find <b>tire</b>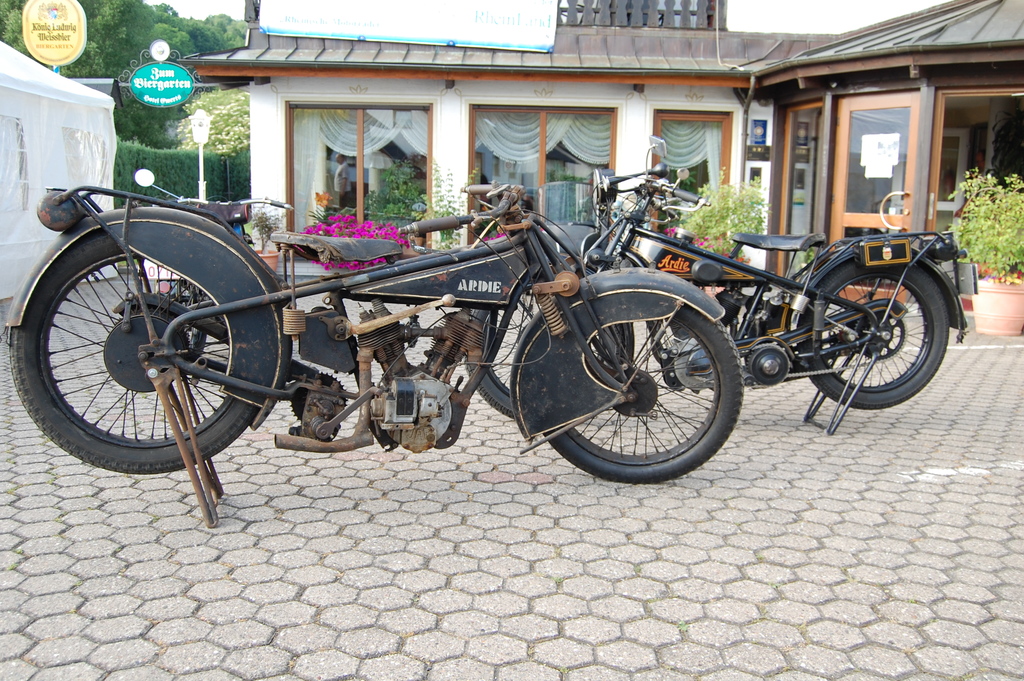
472/272/541/429
